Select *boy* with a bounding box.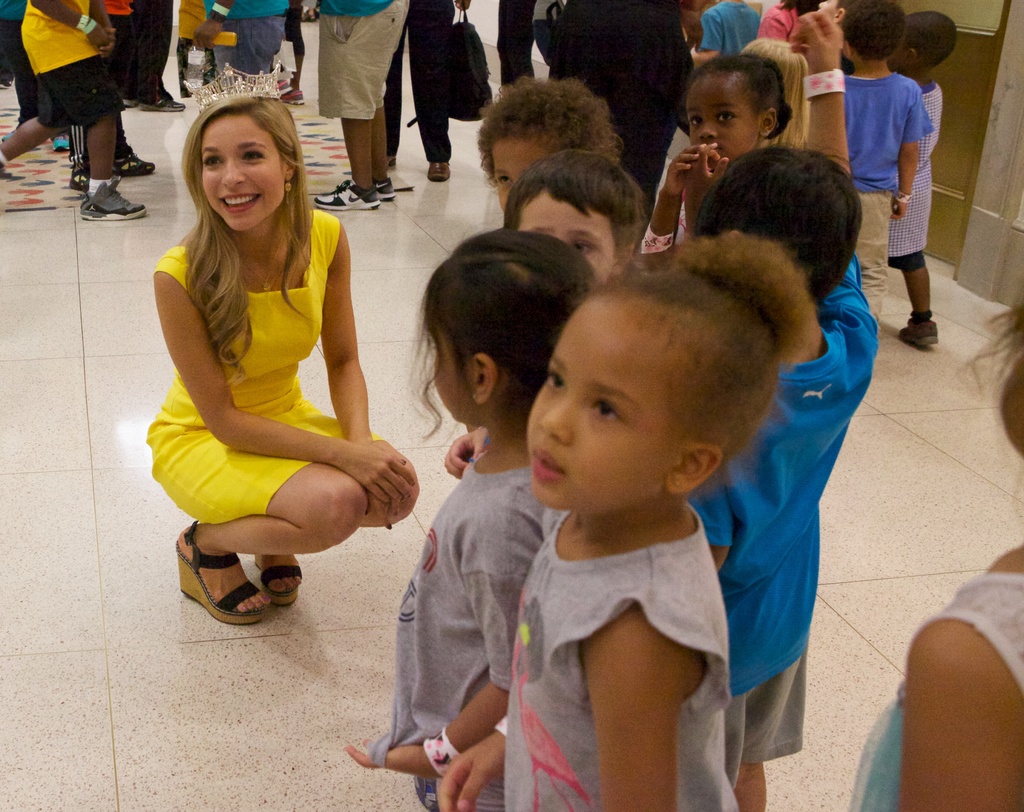
(x1=889, y1=11, x2=943, y2=339).
